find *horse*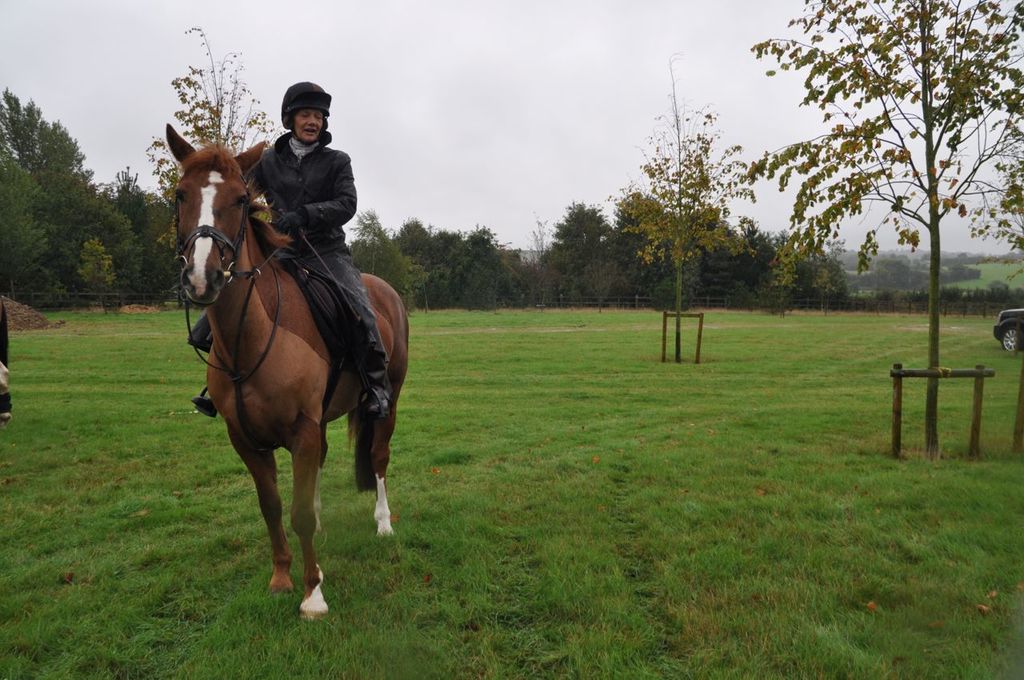
[x1=163, y1=119, x2=411, y2=621]
